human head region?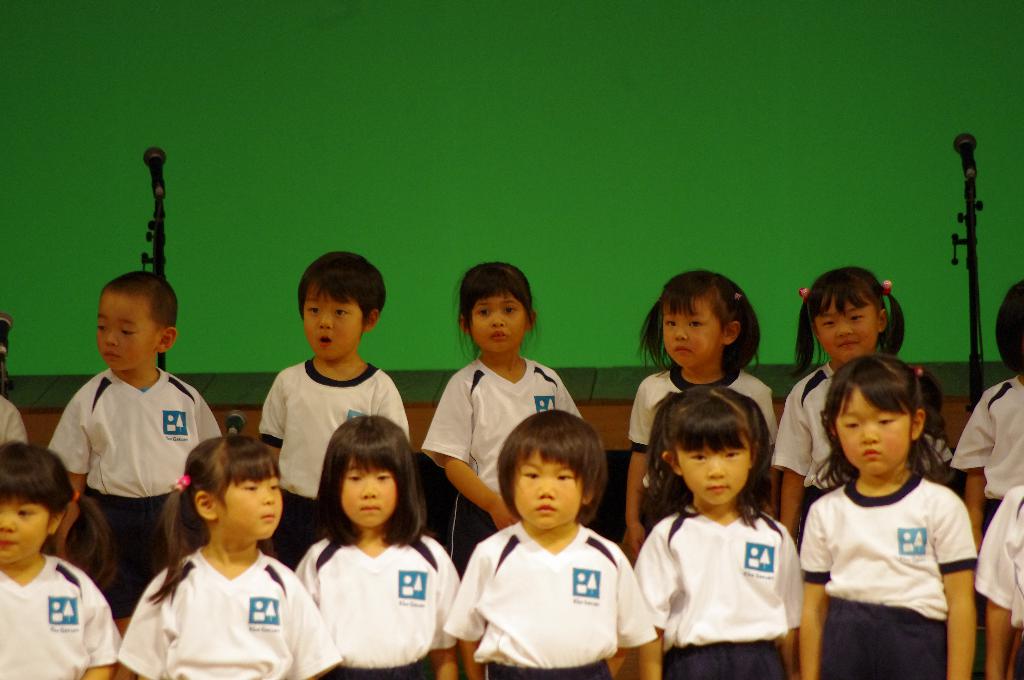
<box>991,288,1023,375</box>
